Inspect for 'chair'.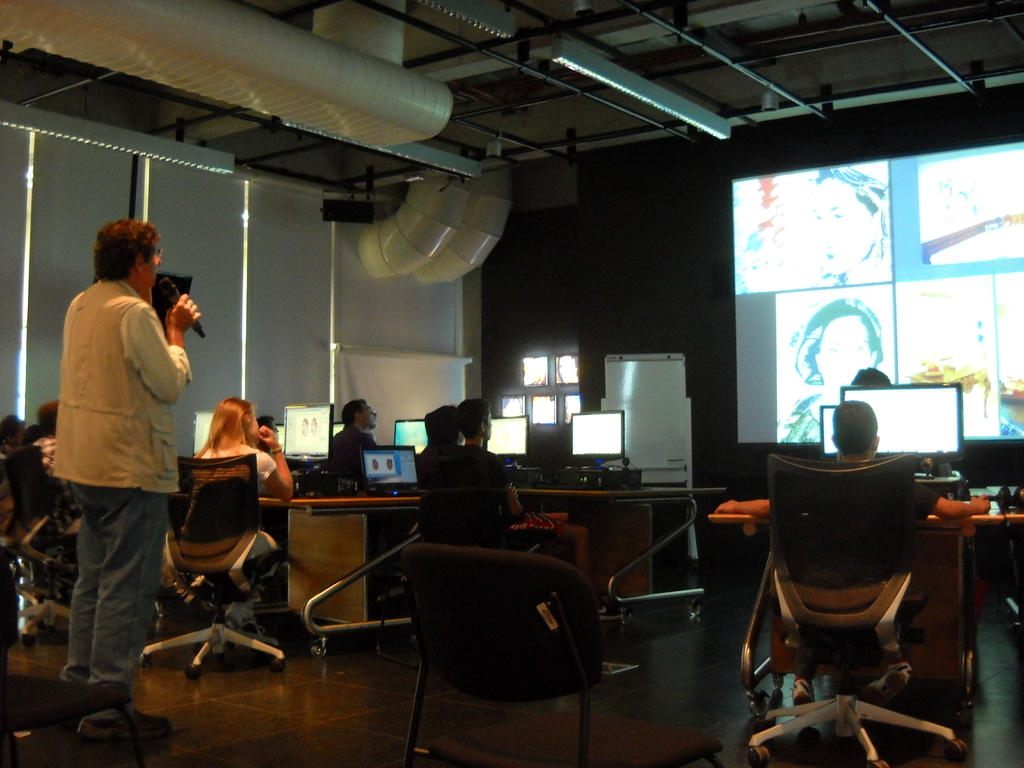
Inspection: (415,488,553,545).
